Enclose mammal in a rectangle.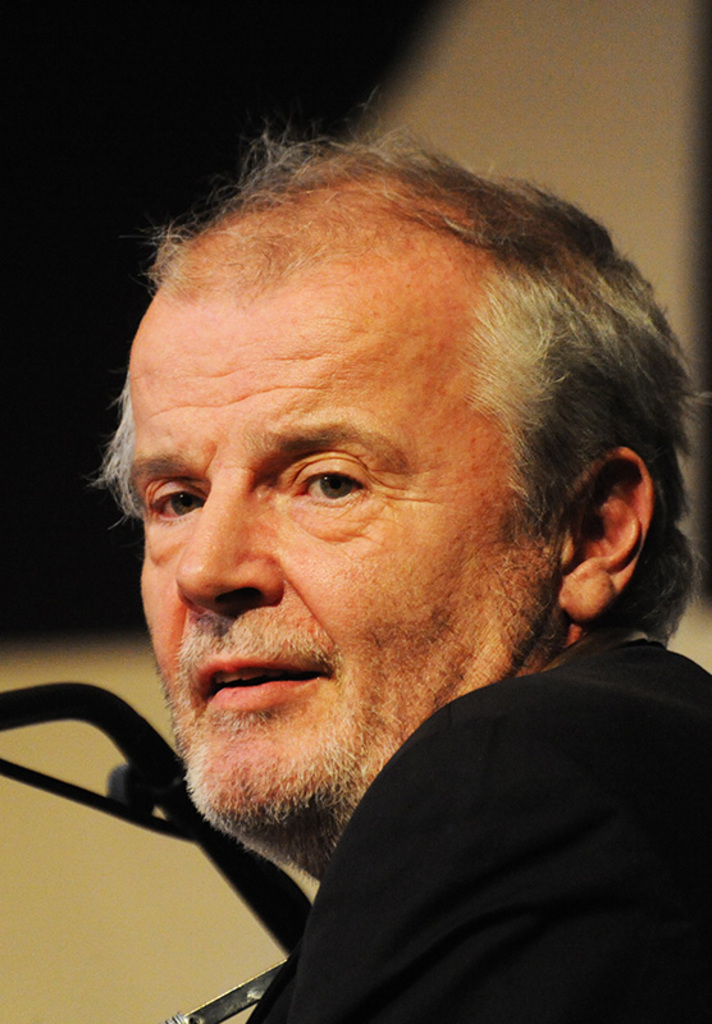
bbox=(91, 132, 711, 1018).
